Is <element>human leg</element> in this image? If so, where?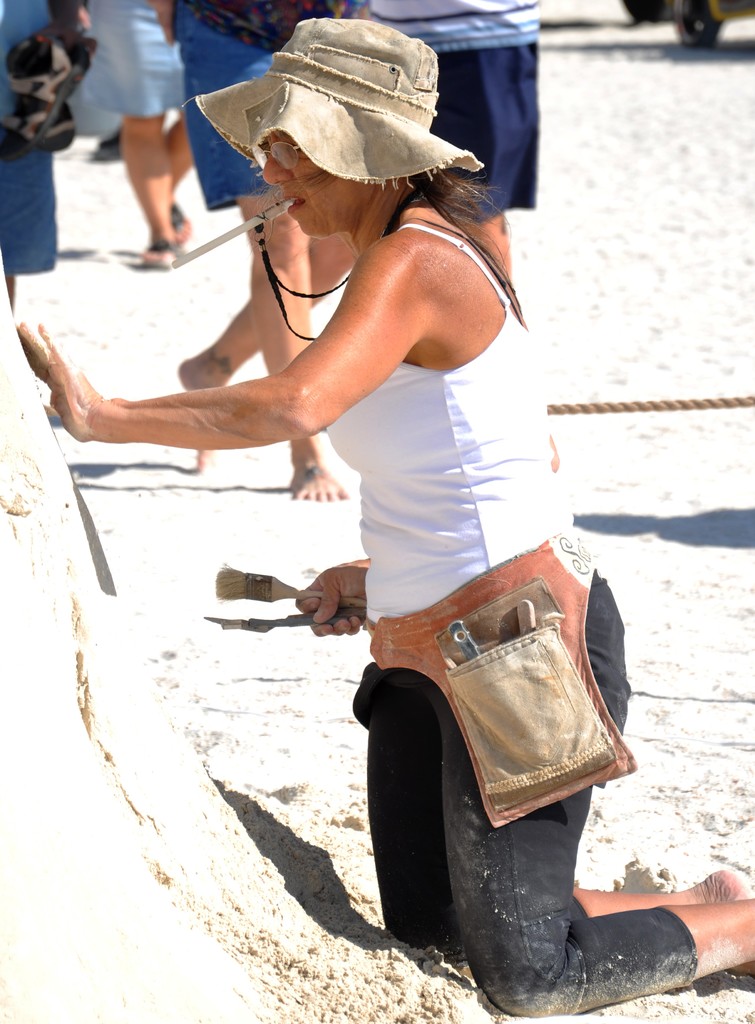
Yes, at l=163, t=99, r=206, b=175.
